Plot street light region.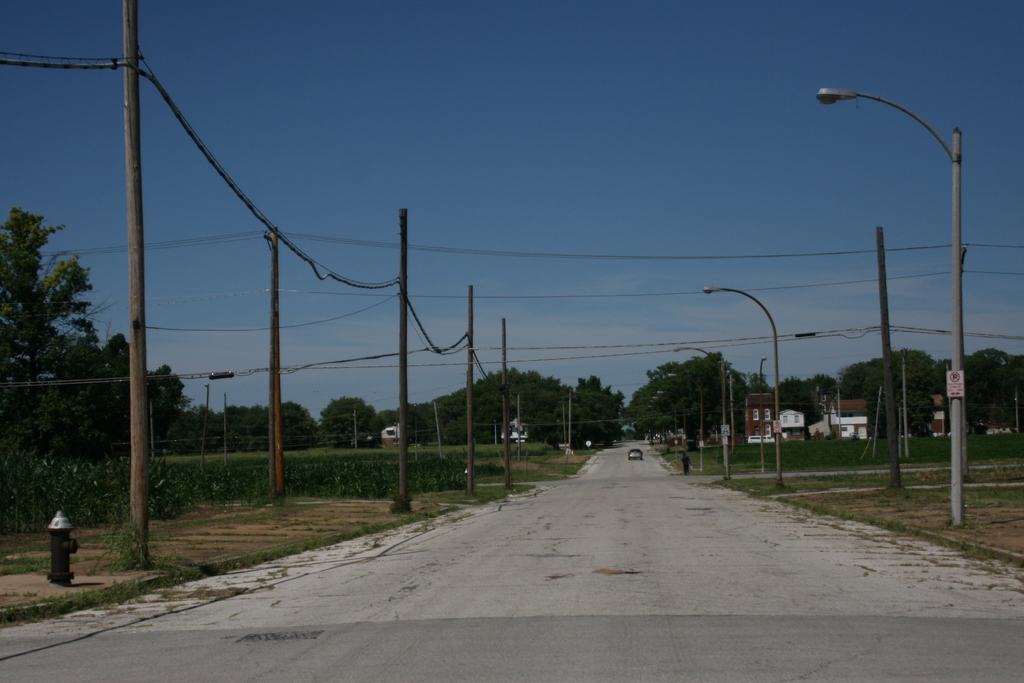
Plotted at <bbox>667, 372, 685, 446</bbox>.
